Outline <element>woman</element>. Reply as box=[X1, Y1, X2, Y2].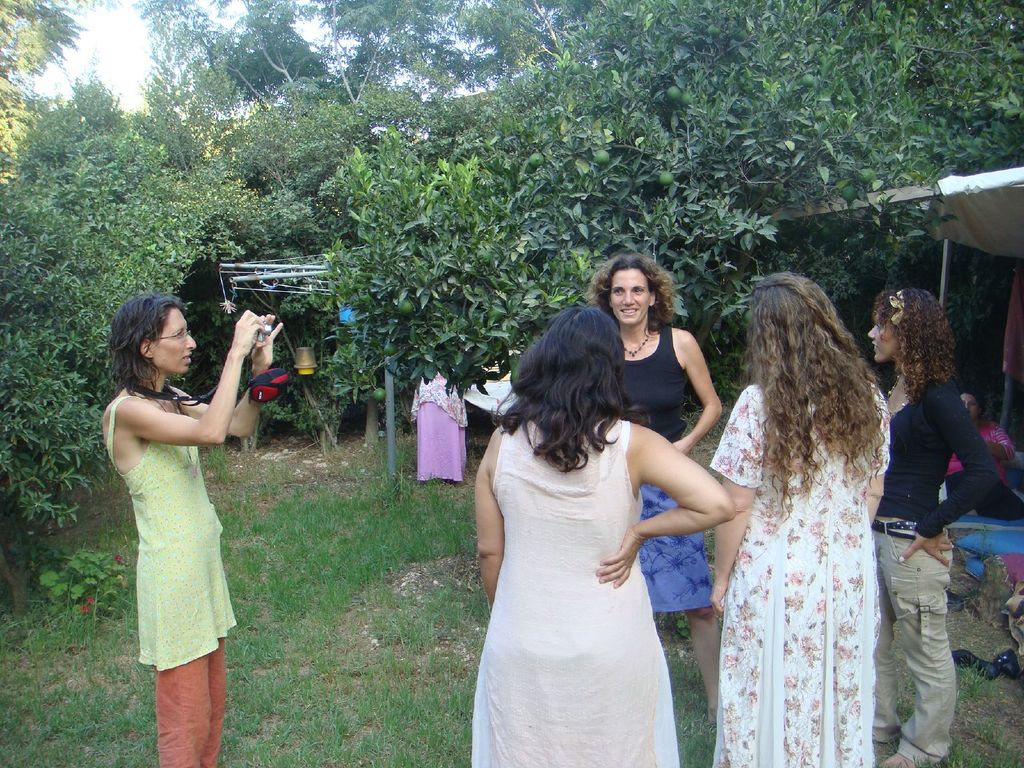
box=[595, 252, 728, 723].
